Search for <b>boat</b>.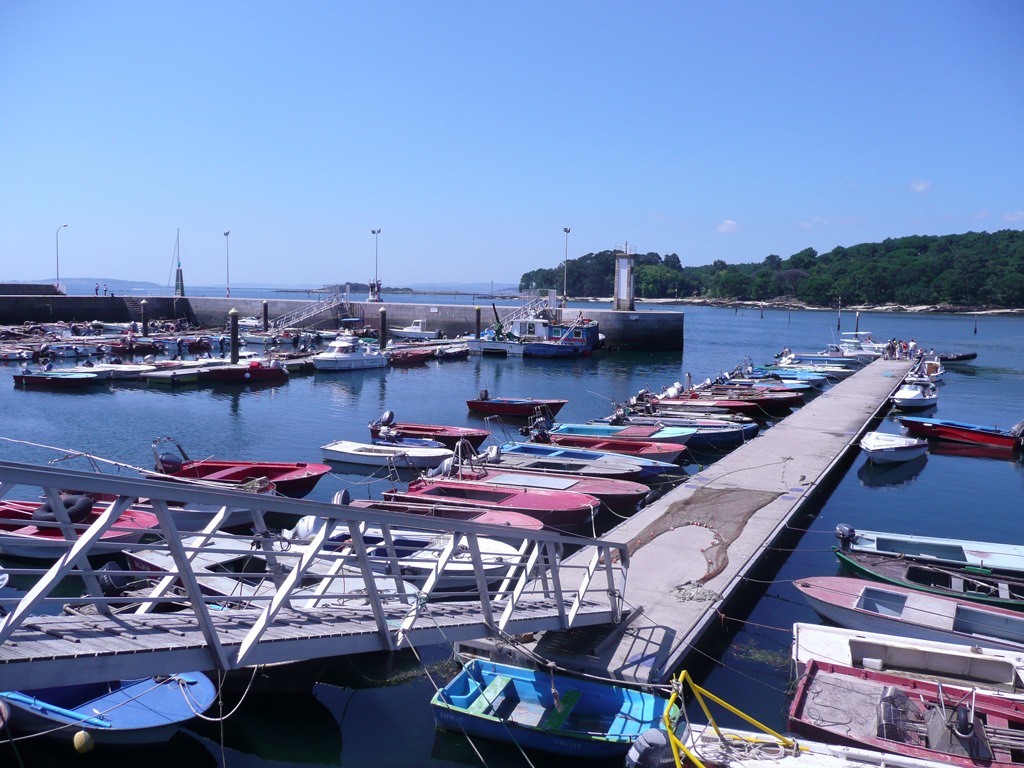
Found at rect(631, 665, 946, 767).
